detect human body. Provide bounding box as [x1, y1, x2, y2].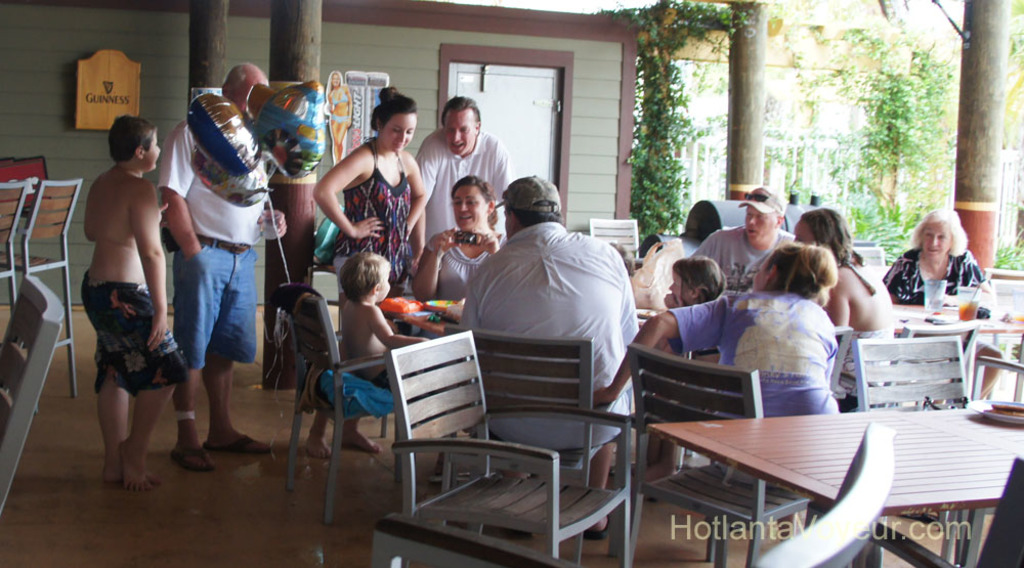
[62, 78, 214, 485].
